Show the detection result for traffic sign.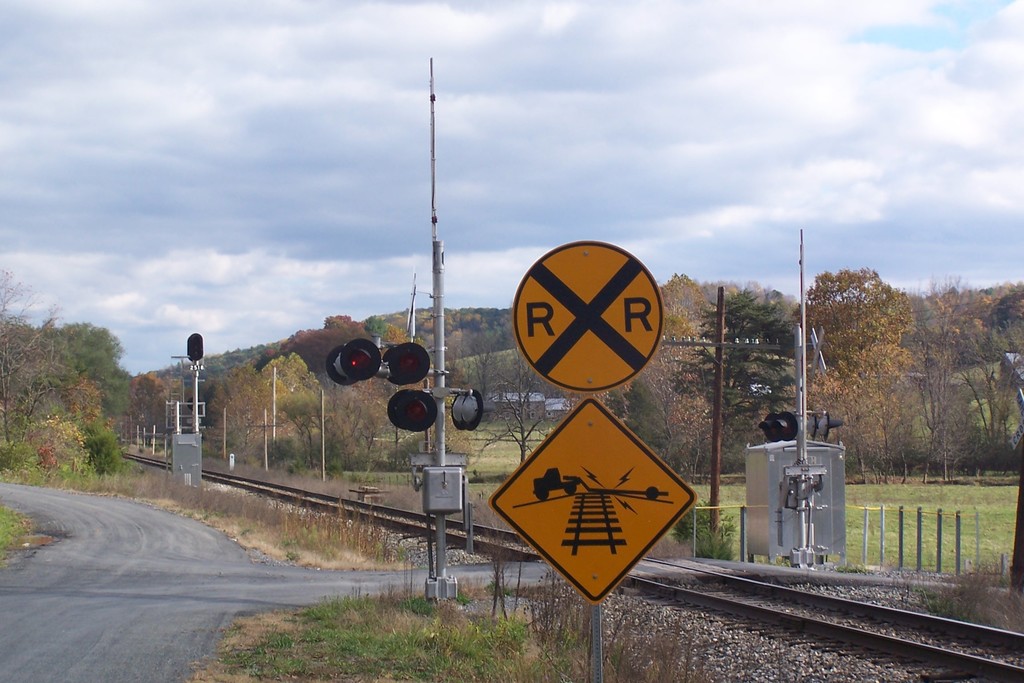
crop(385, 393, 440, 431).
